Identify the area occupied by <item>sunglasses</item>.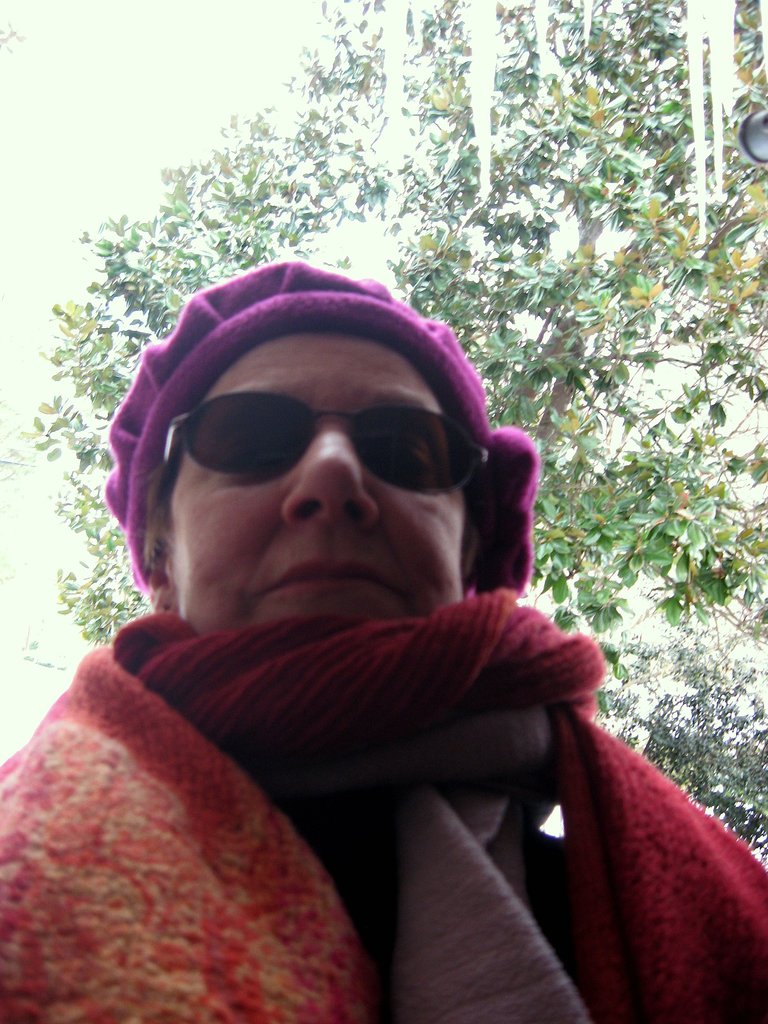
Area: (161,390,492,495).
